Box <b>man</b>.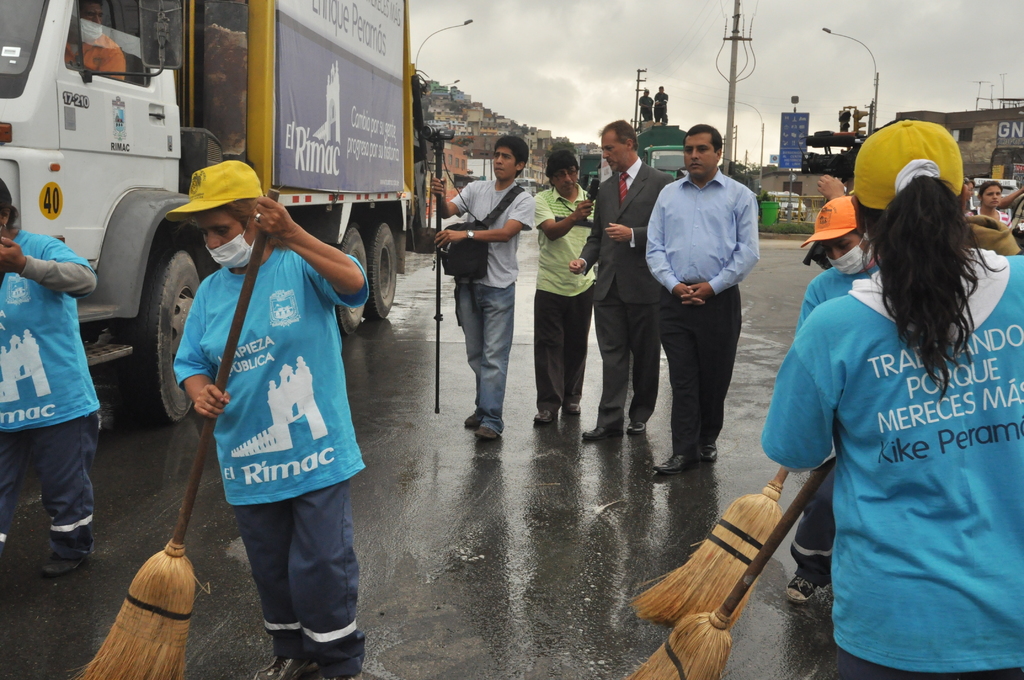
locate(61, 0, 129, 81).
